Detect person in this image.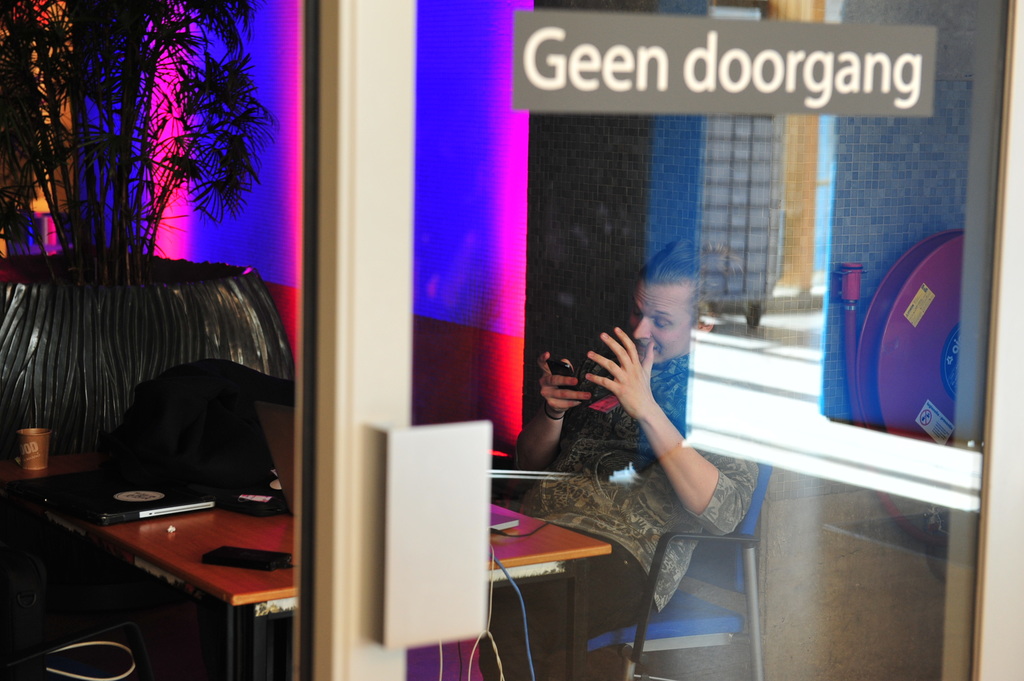
Detection: bbox(497, 243, 767, 680).
